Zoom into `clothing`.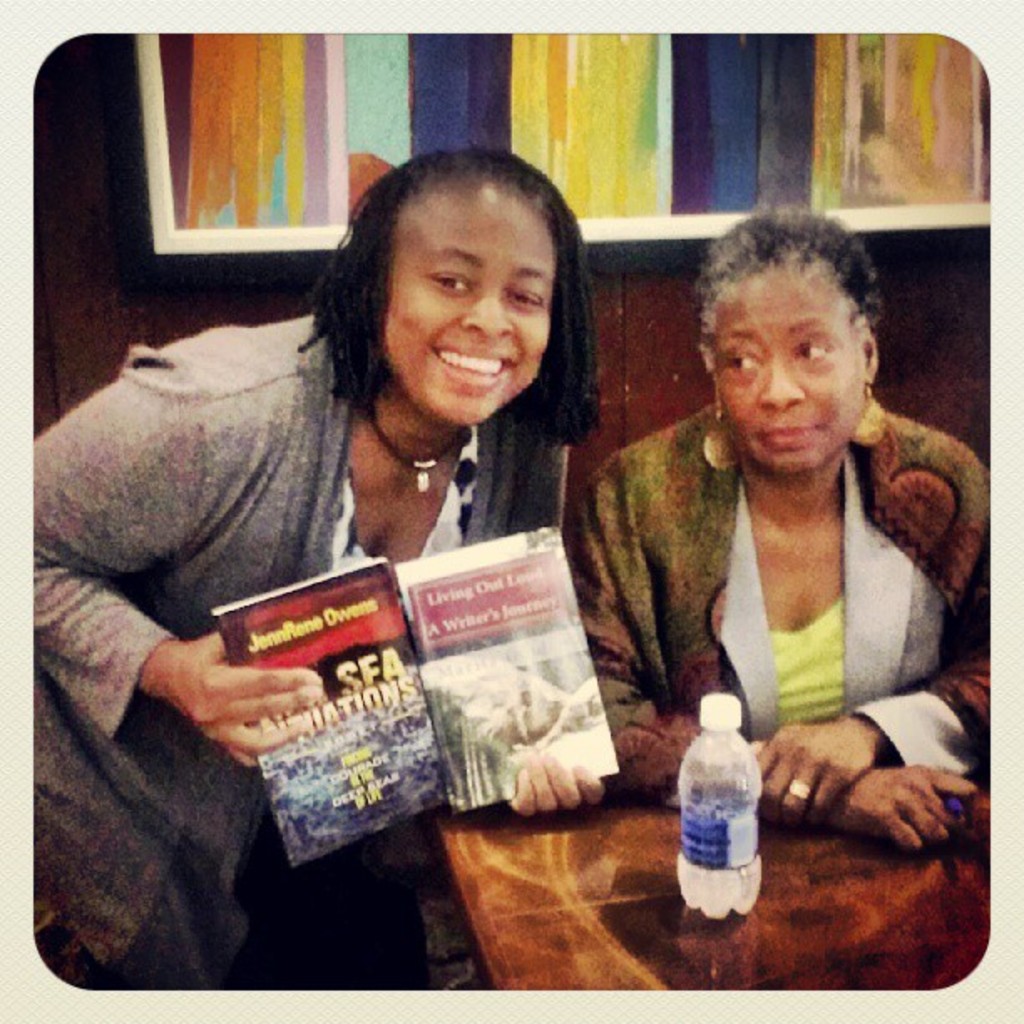
Zoom target: region(27, 308, 532, 994).
